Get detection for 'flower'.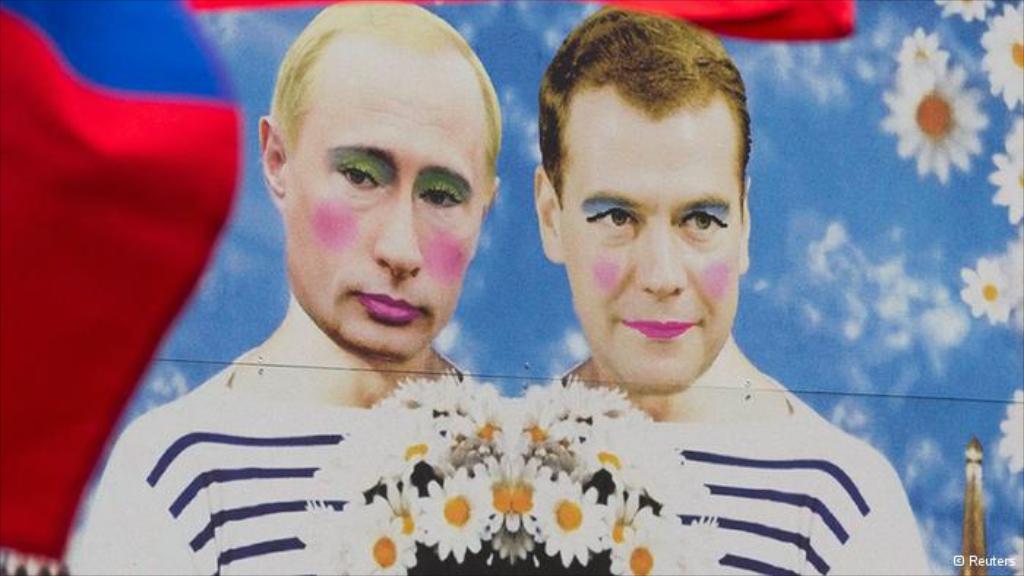
Detection: box(985, 115, 1023, 215).
